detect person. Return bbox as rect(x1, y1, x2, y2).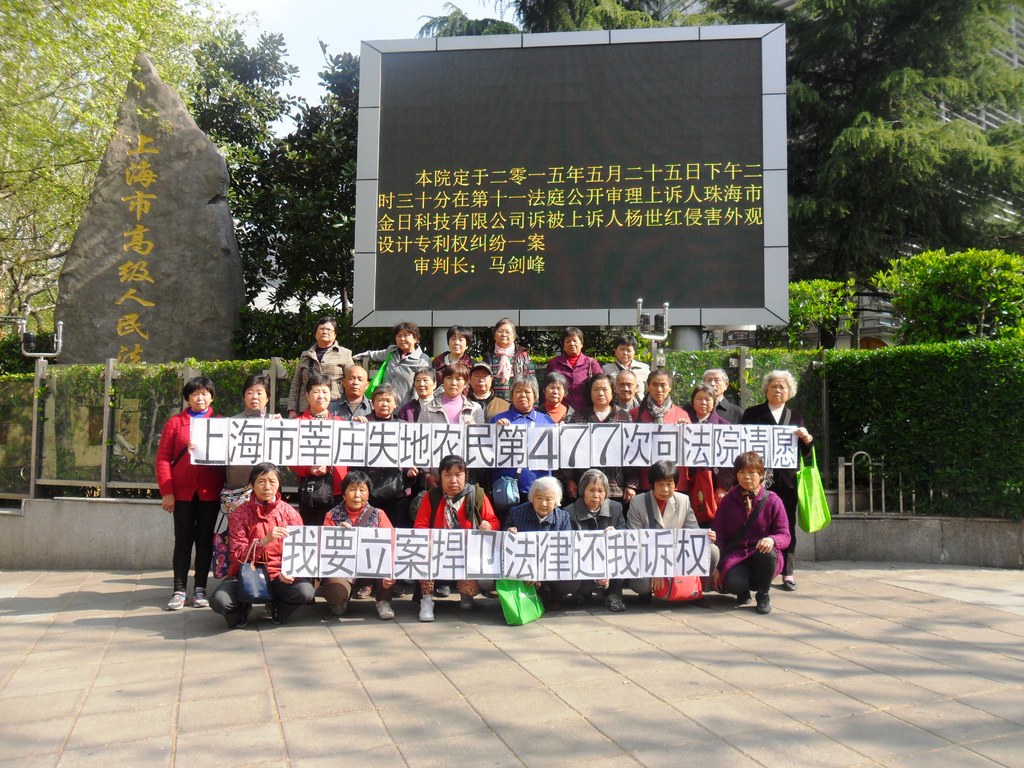
rect(210, 460, 321, 632).
